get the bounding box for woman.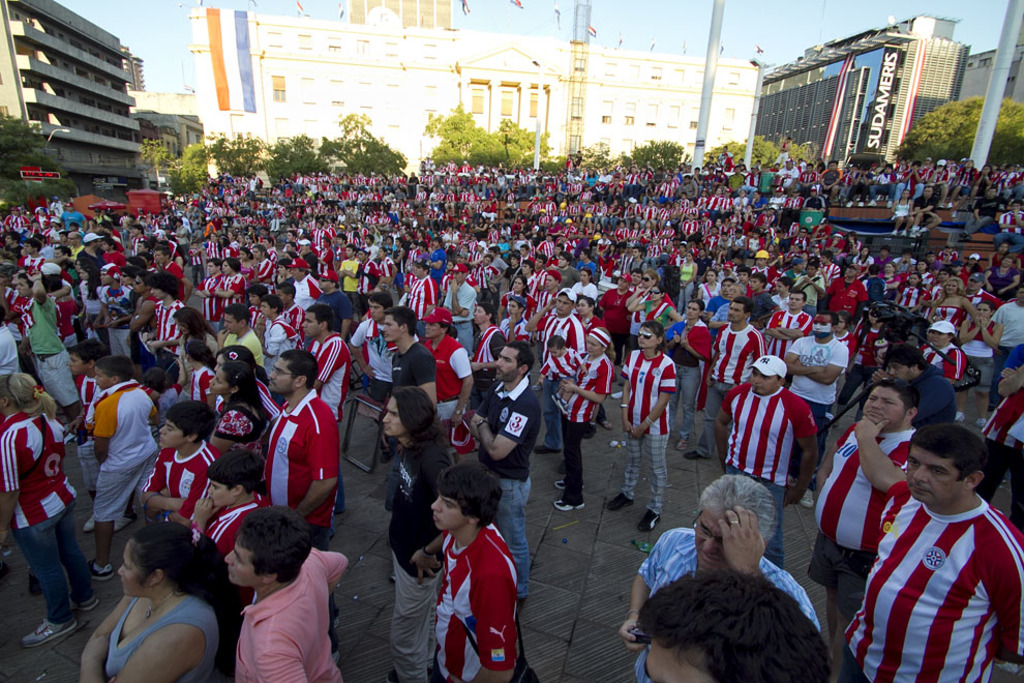
<bbox>555, 331, 614, 514</bbox>.
